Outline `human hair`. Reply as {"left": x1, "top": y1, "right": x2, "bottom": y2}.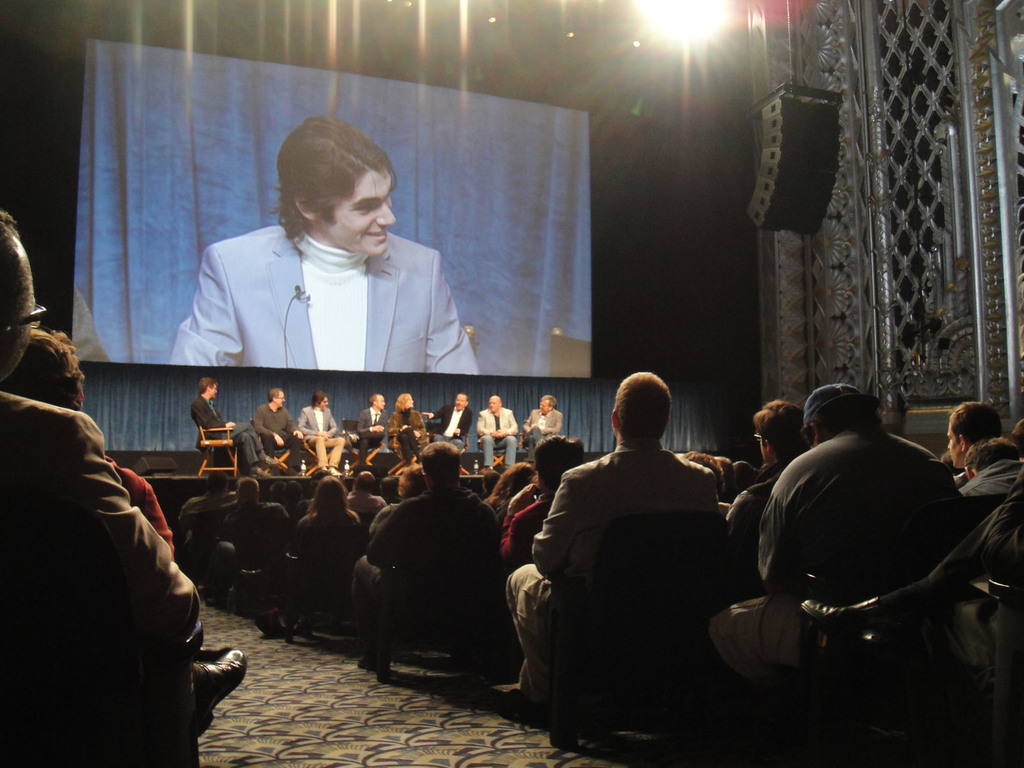
{"left": 269, "top": 480, "right": 283, "bottom": 501}.
